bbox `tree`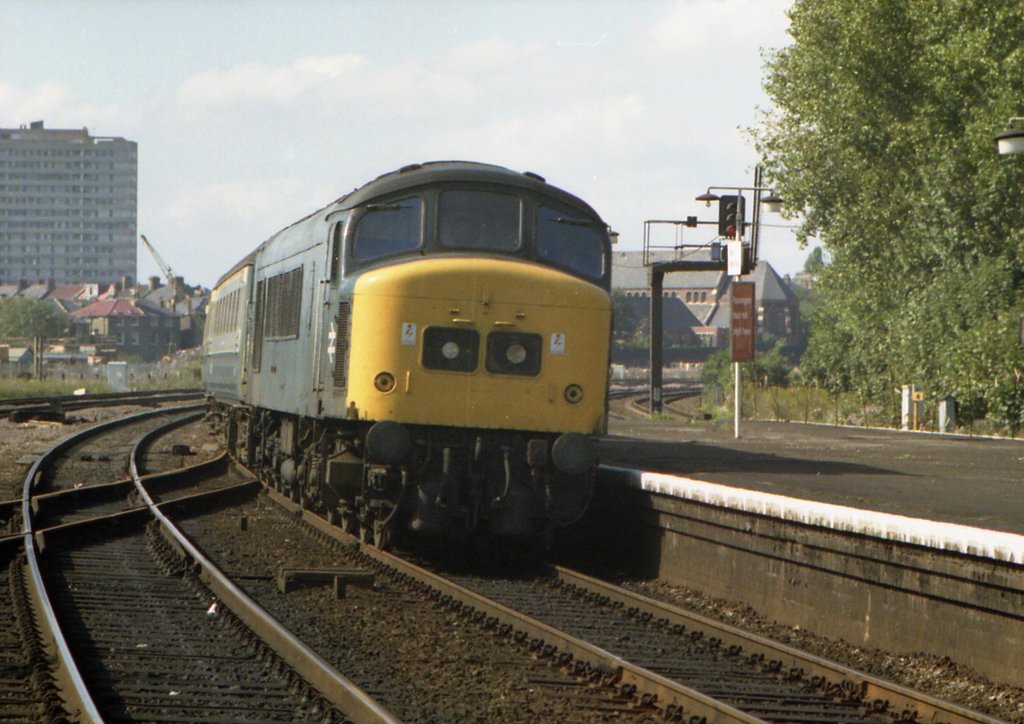
BBox(741, 0, 1023, 446)
